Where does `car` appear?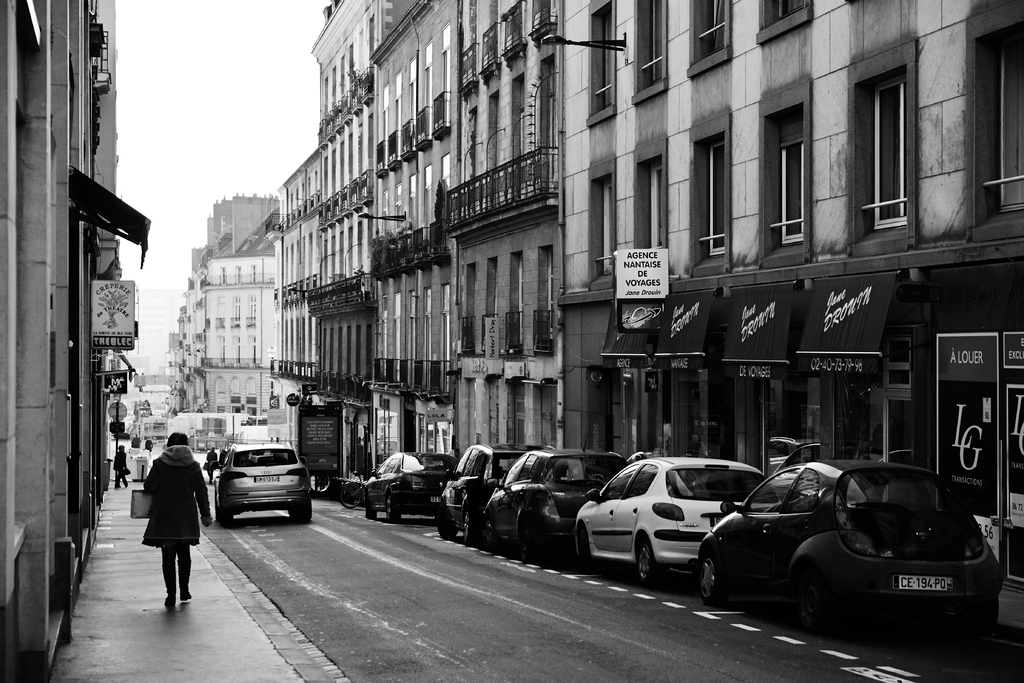
Appears at {"left": 435, "top": 440, "right": 560, "bottom": 541}.
